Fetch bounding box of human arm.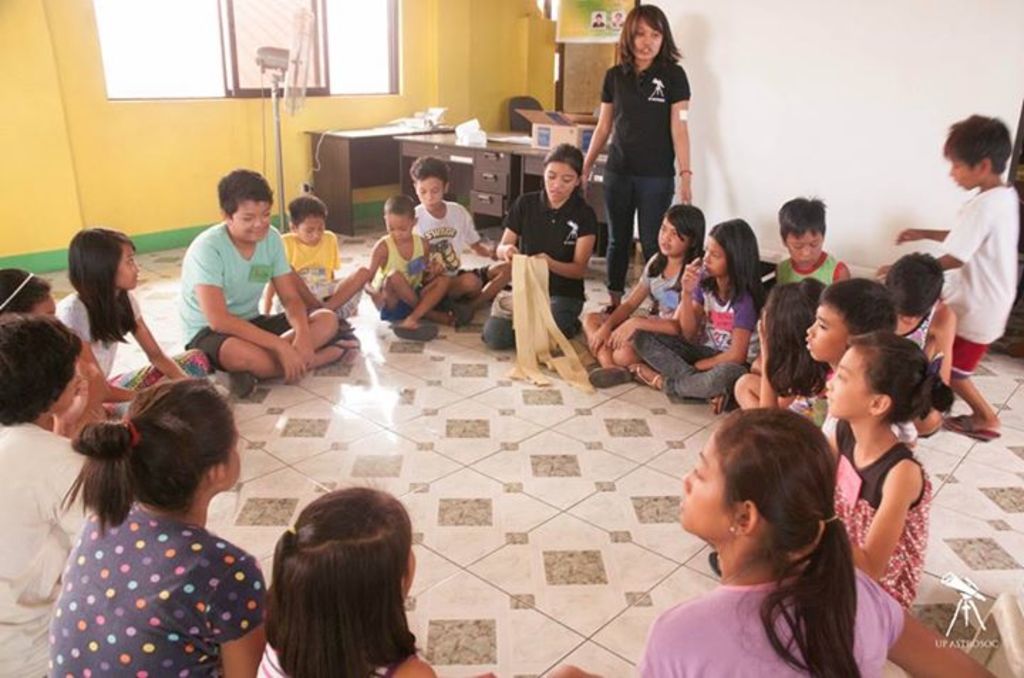
Bbox: region(195, 243, 309, 385).
